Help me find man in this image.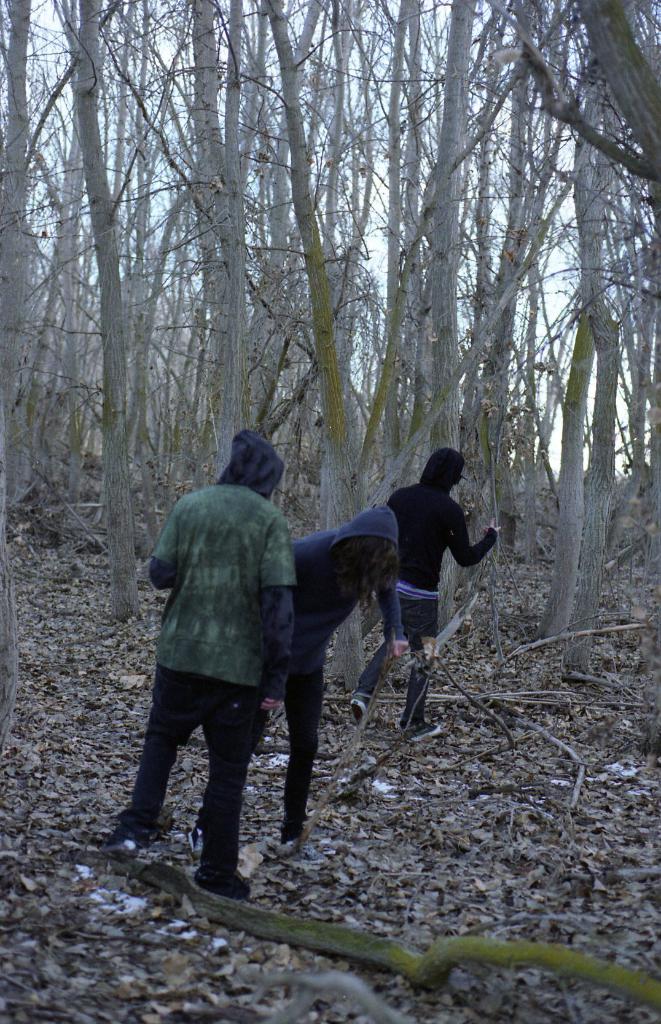
Found it: <region>192, 495, 416, 851</region>.
